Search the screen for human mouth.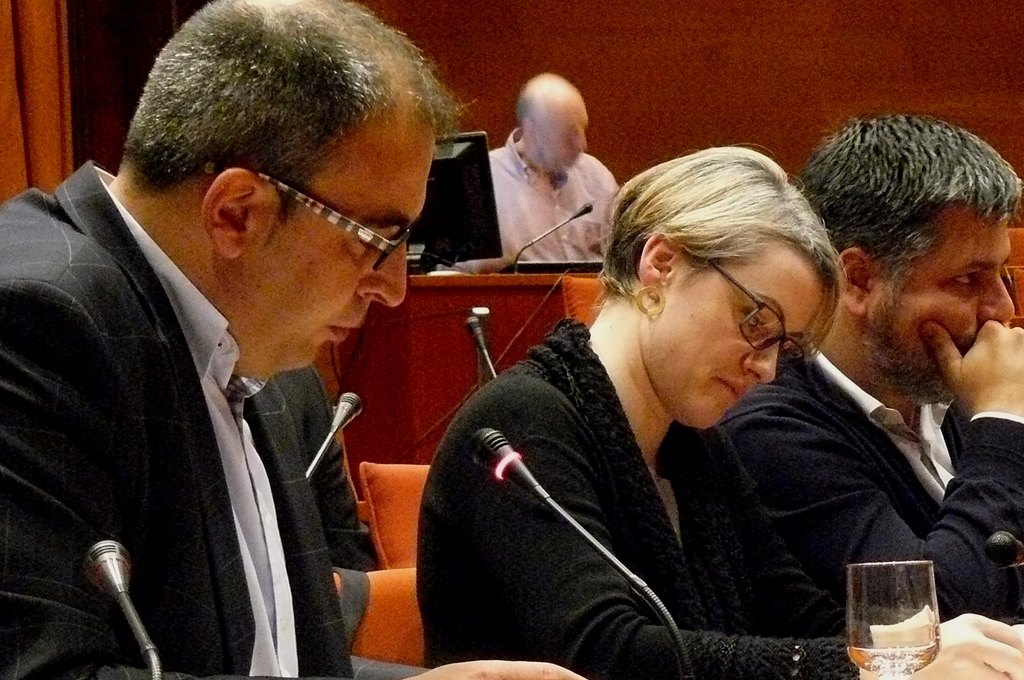
Found at x1=714, y1=376, x2=746, y2=403.
